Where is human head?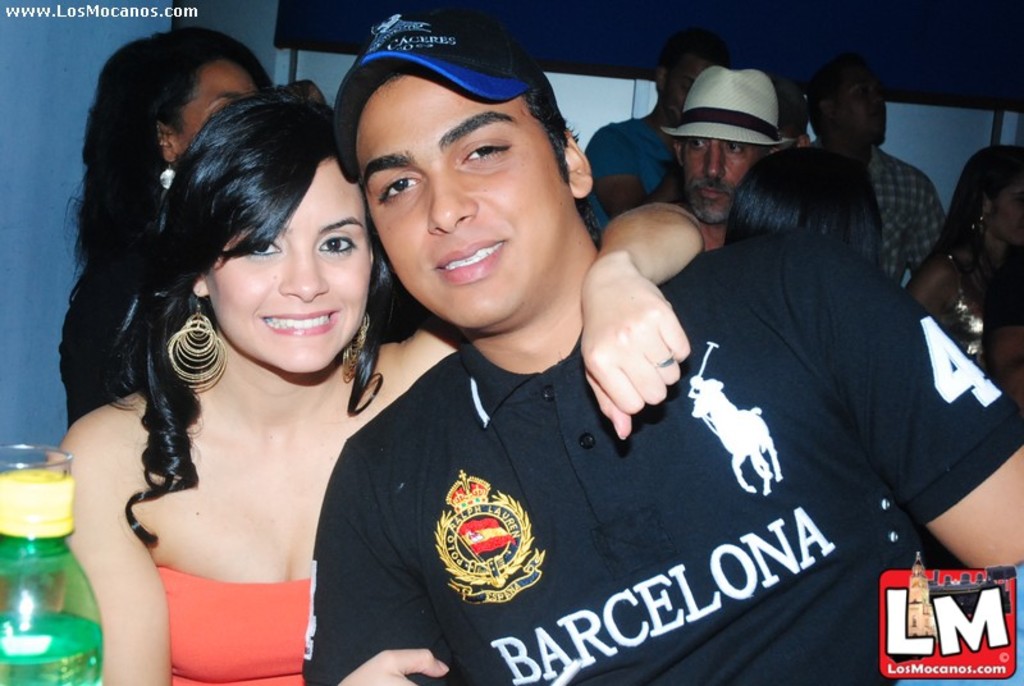
x1=722 y1=147 x2=887 y2=278.
